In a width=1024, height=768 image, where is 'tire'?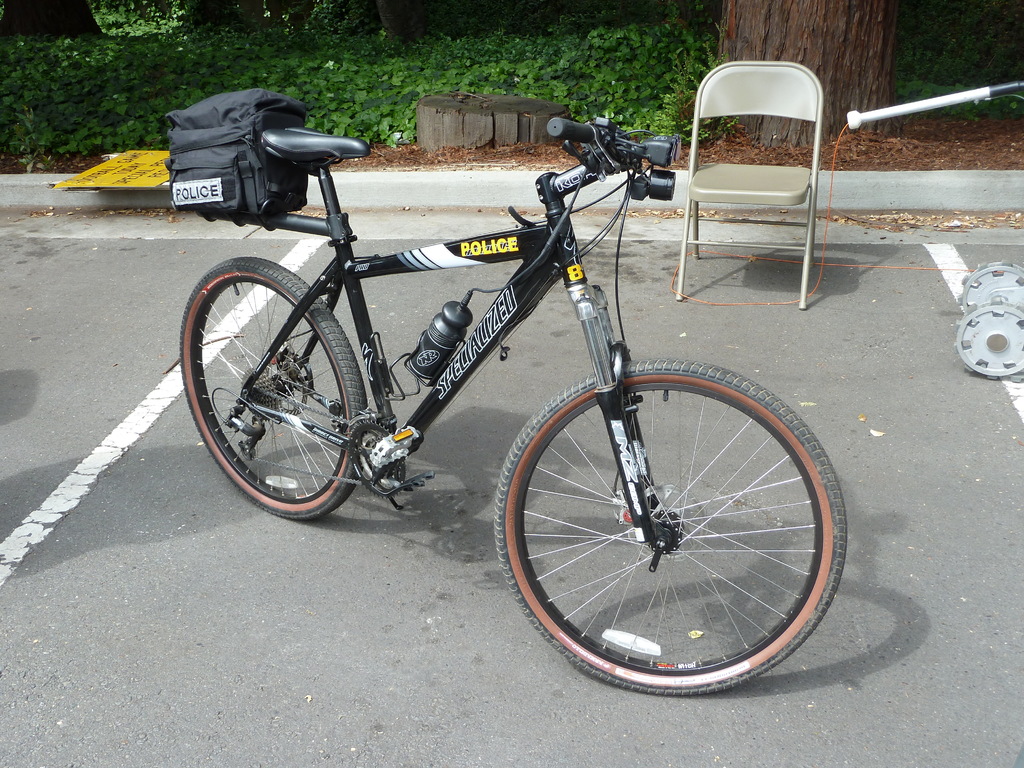
178/254/369/525.
